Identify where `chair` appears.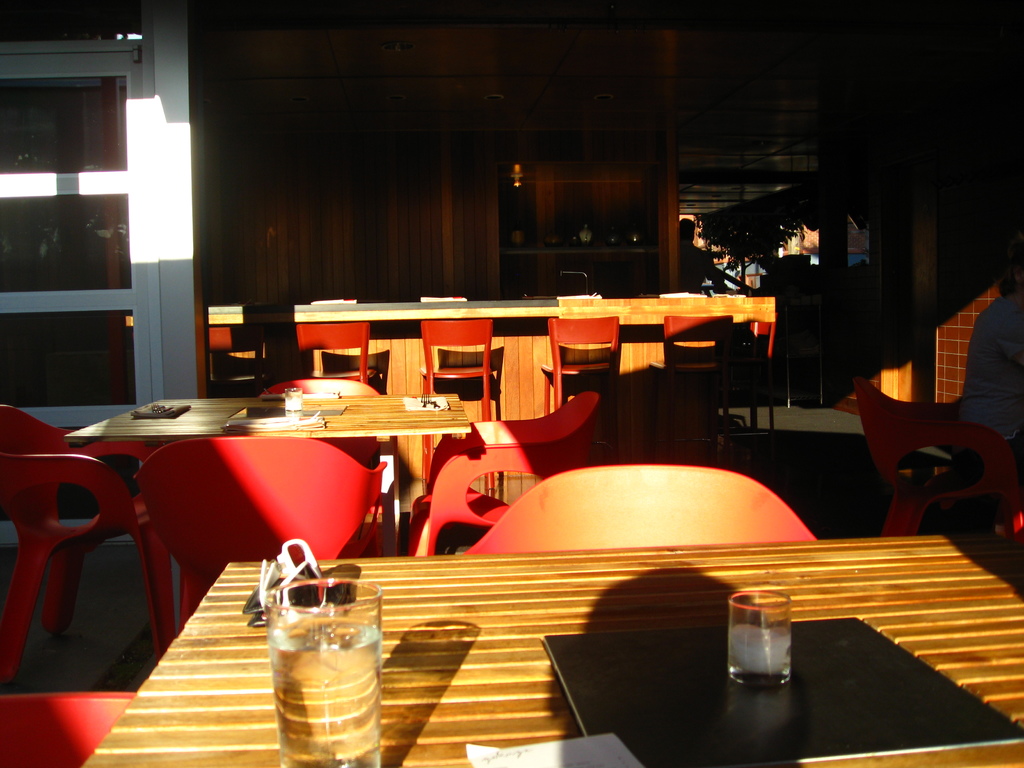
Appears at 133,431,382,628.
